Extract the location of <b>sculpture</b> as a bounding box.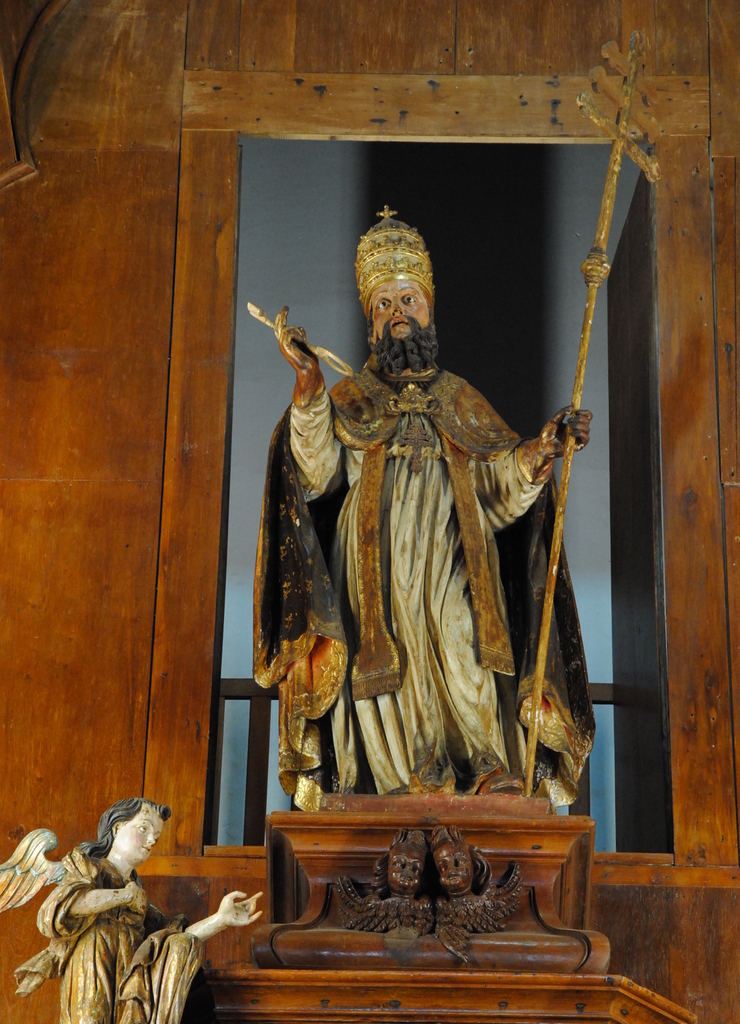
pyautogui.locateOnScreen(254, 165, 667, 805).
